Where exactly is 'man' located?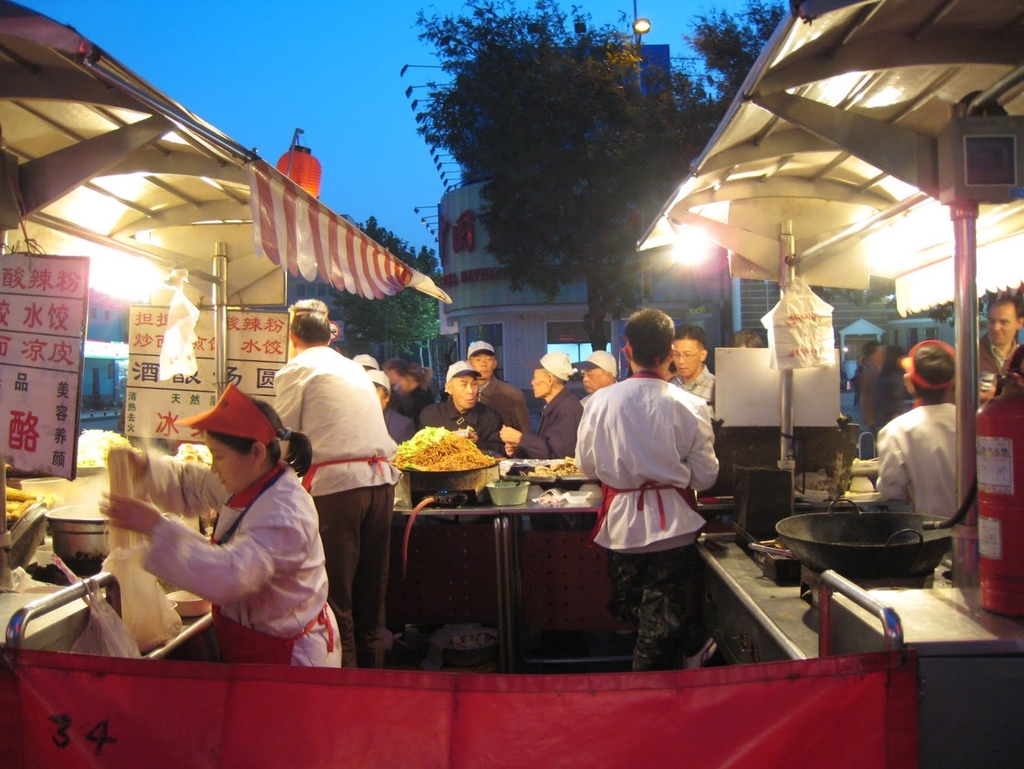
Its bounding box is {"x1": 257, "y1": 304, "x2": 401, "y2": 629}.
